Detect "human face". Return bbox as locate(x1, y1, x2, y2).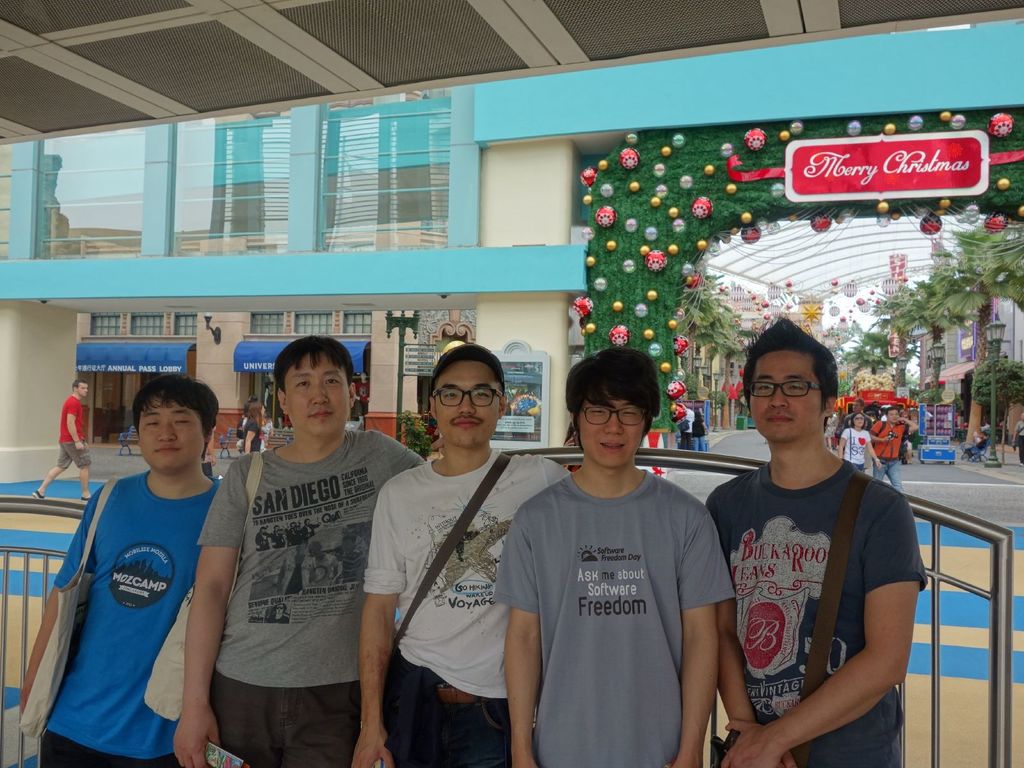
locate(748, 352, 828, 444).
